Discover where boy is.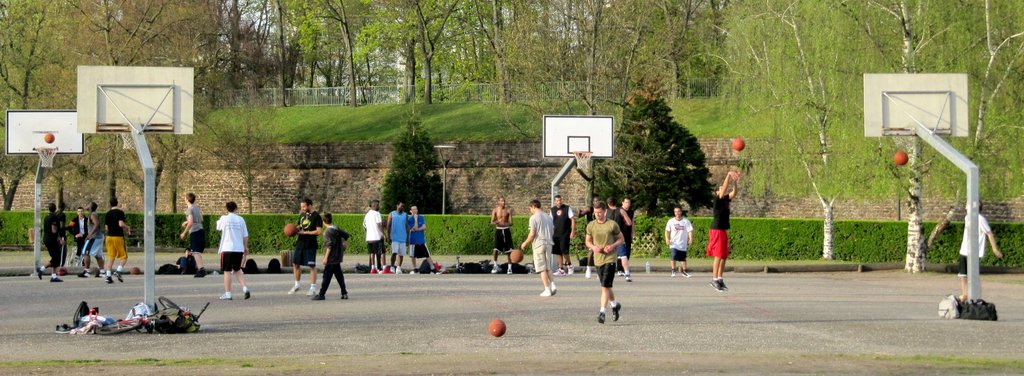
Discovered at {"left": 664, "top": 206, "right": 692, "bottom": 278}.
